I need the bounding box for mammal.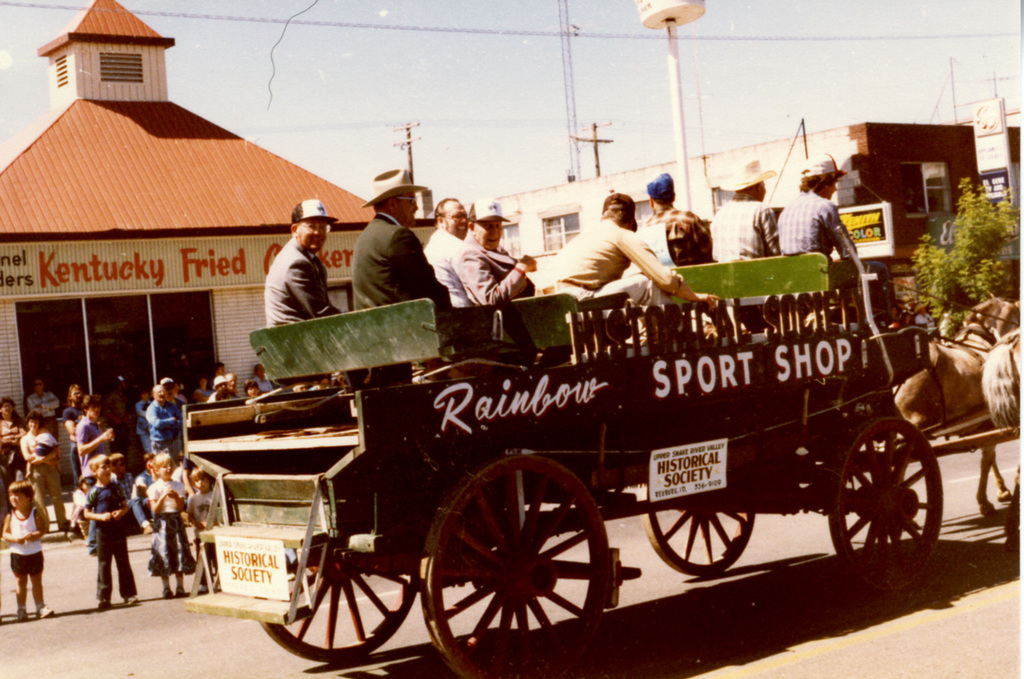
Here it is: [x1=983, y1=314, x2=1023, y2=546].
